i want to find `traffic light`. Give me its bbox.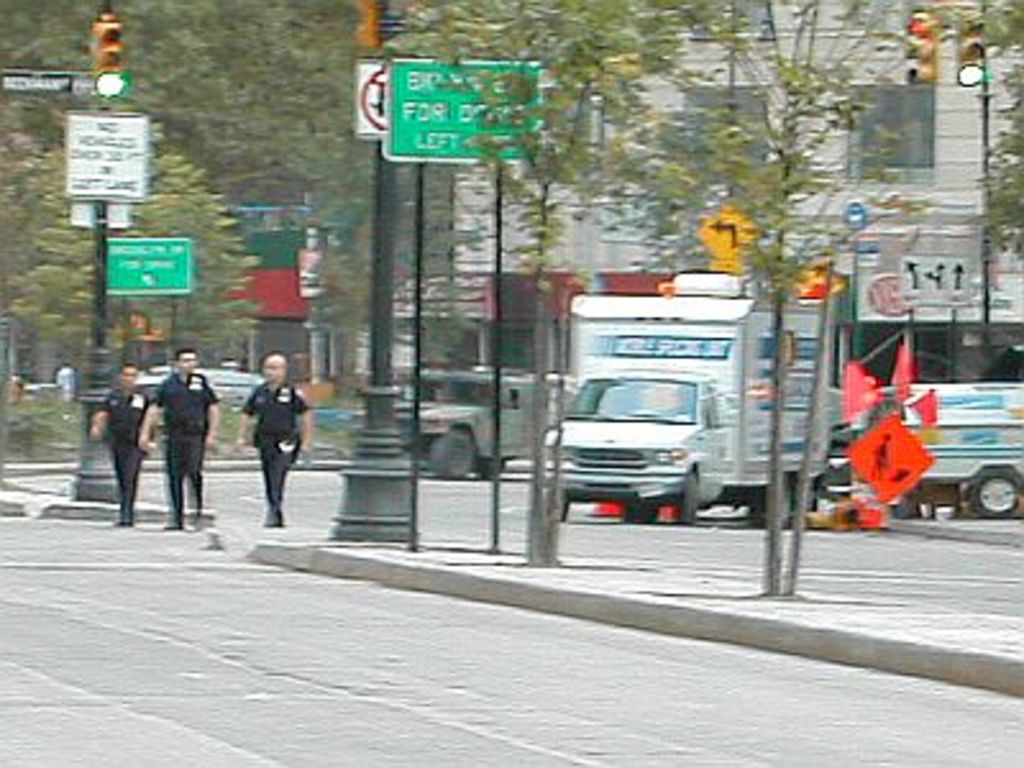
left=358, top=0, right=381, bottom=49.
